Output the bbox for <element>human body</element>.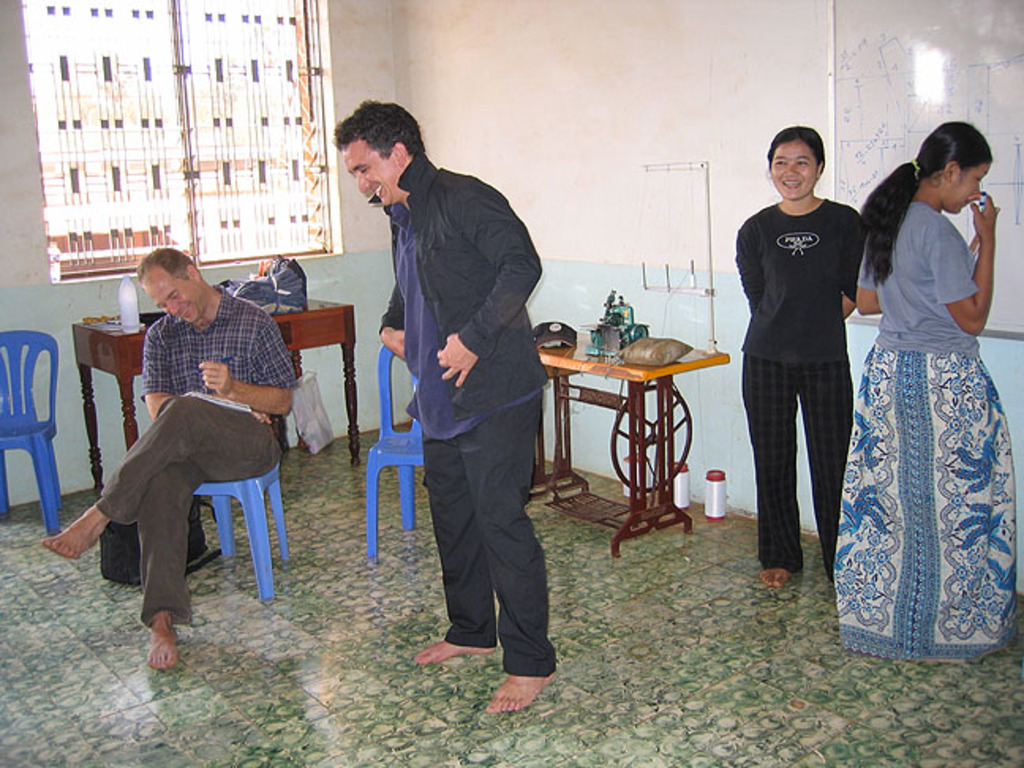
(x1=357, y1=92, x2=552, y2=713).
